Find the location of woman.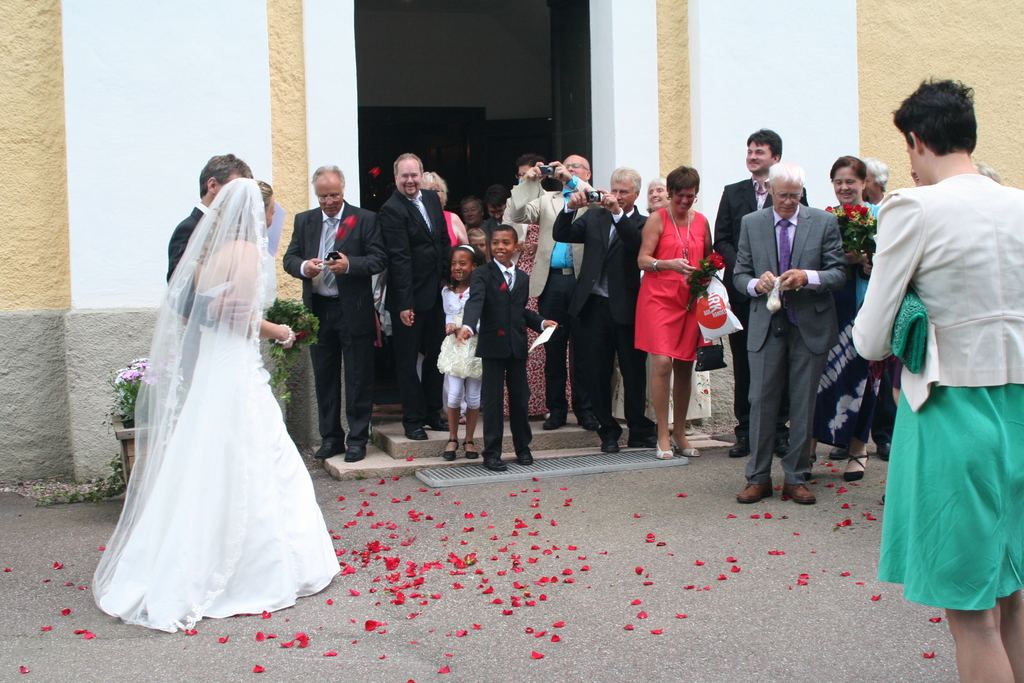
Location: 420,172,470,424.
